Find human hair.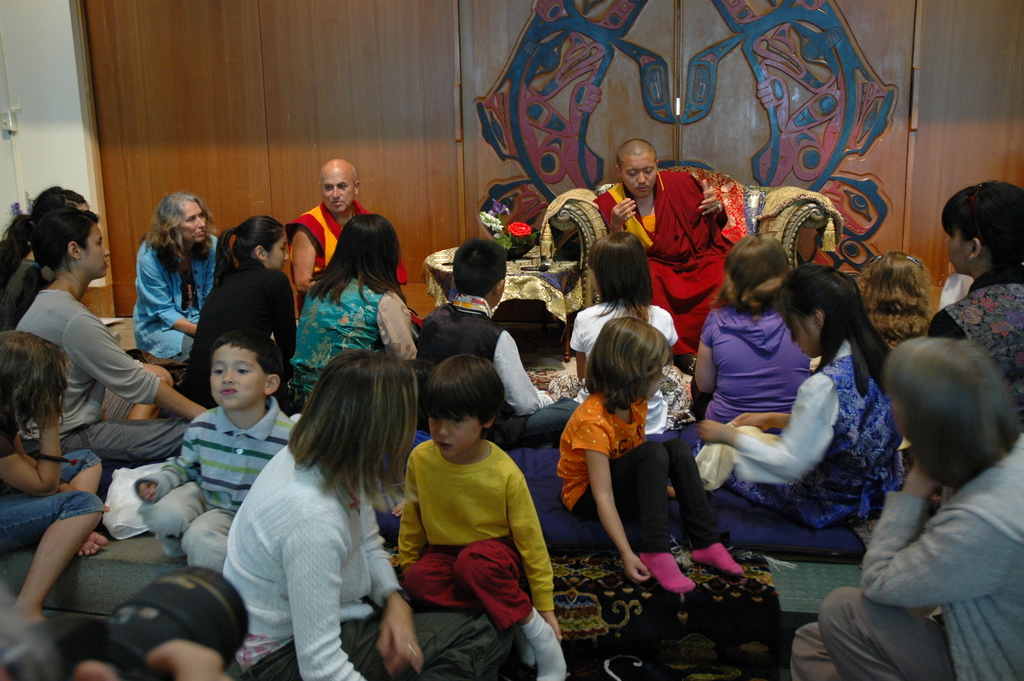
region(585, 233, 660, 327).
